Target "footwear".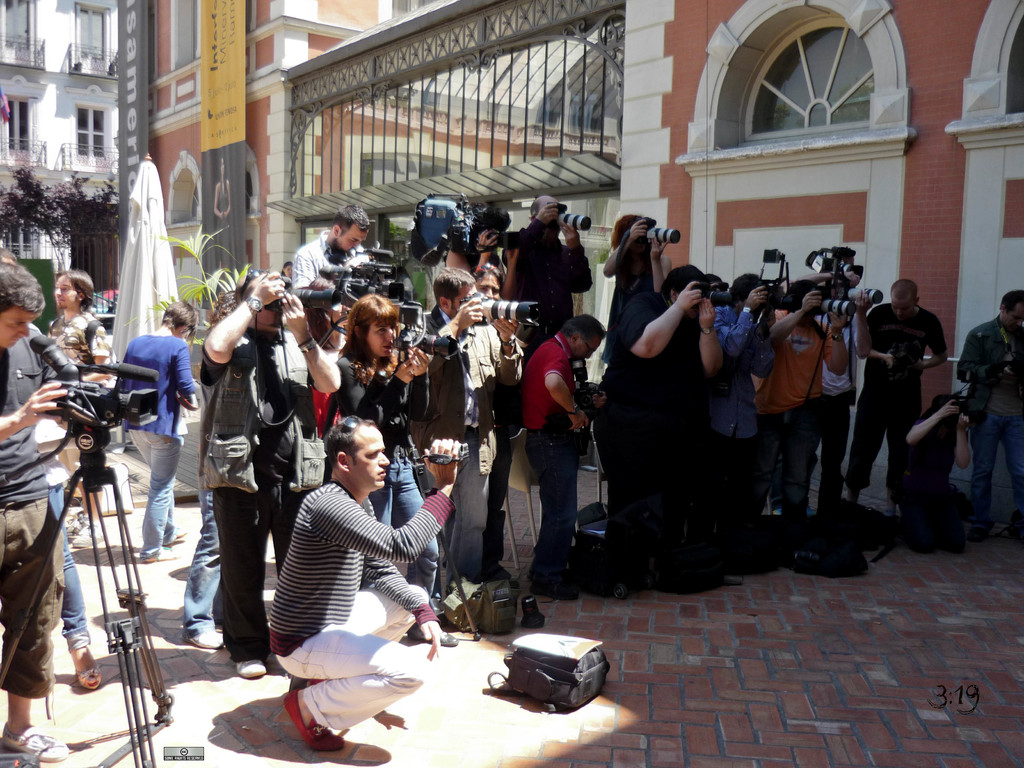
Target region: detection(236, 659, 268, 676).
